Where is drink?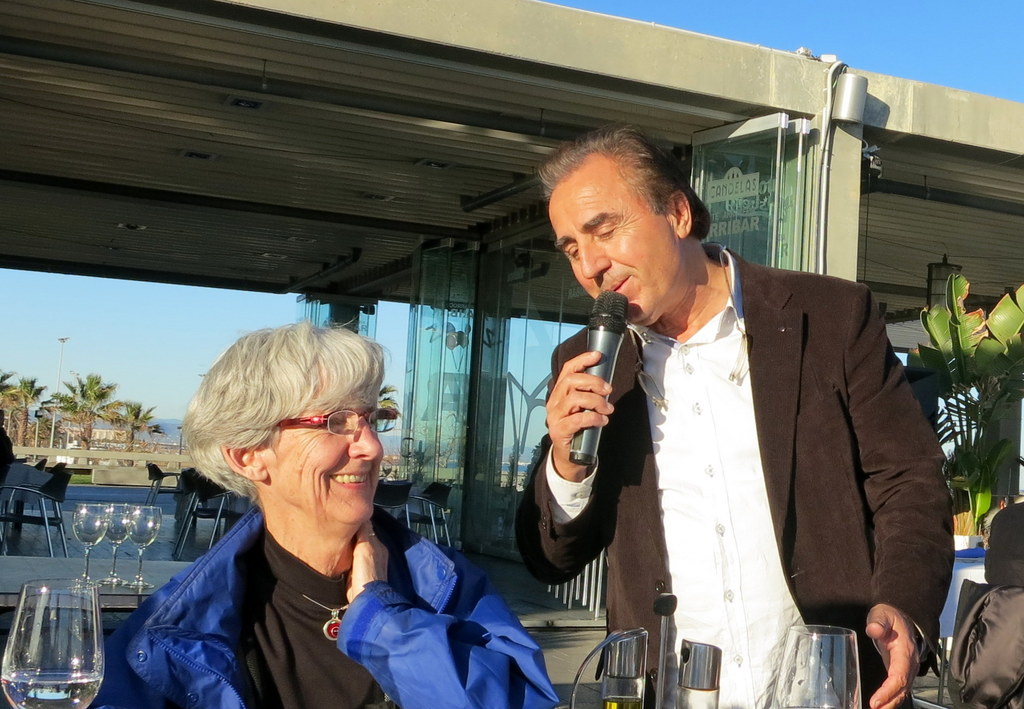
box(0, 669, 101, 708).
